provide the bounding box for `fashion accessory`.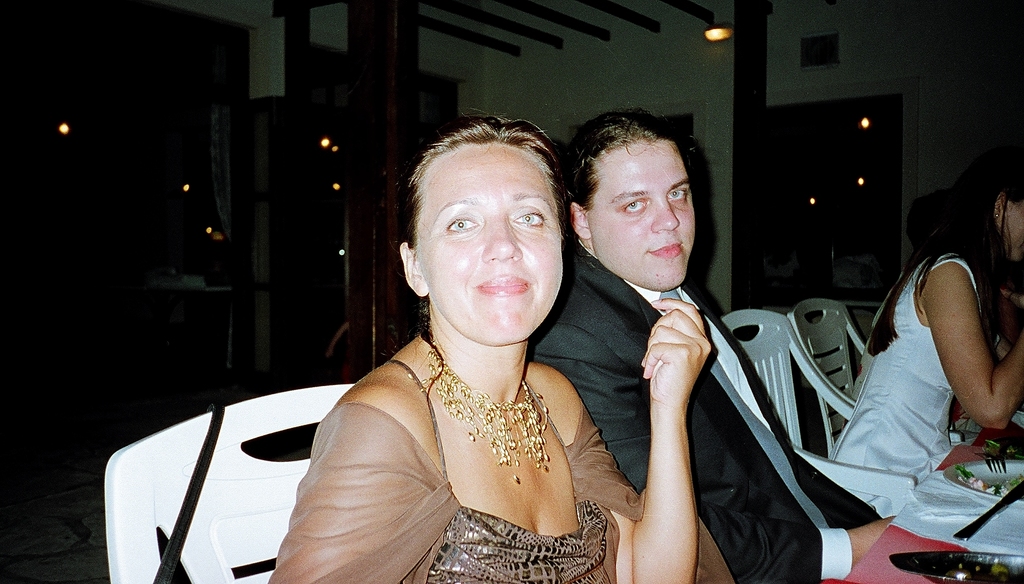
[x1=407, y1=336, x2=547, y2=486].
